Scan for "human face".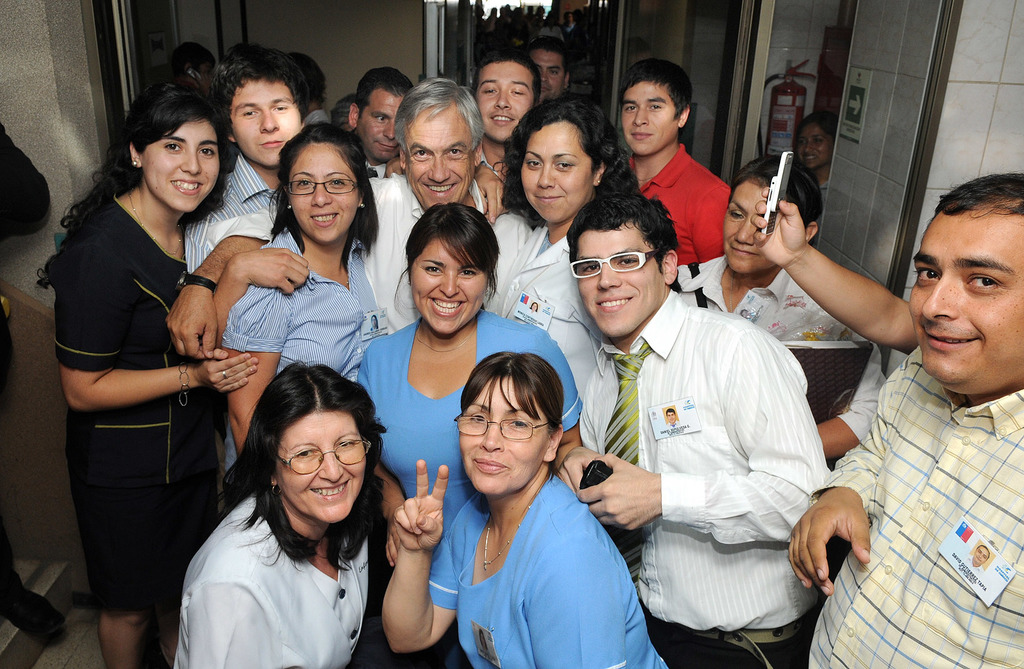
Scan result: [723, 182, 777, 277].
